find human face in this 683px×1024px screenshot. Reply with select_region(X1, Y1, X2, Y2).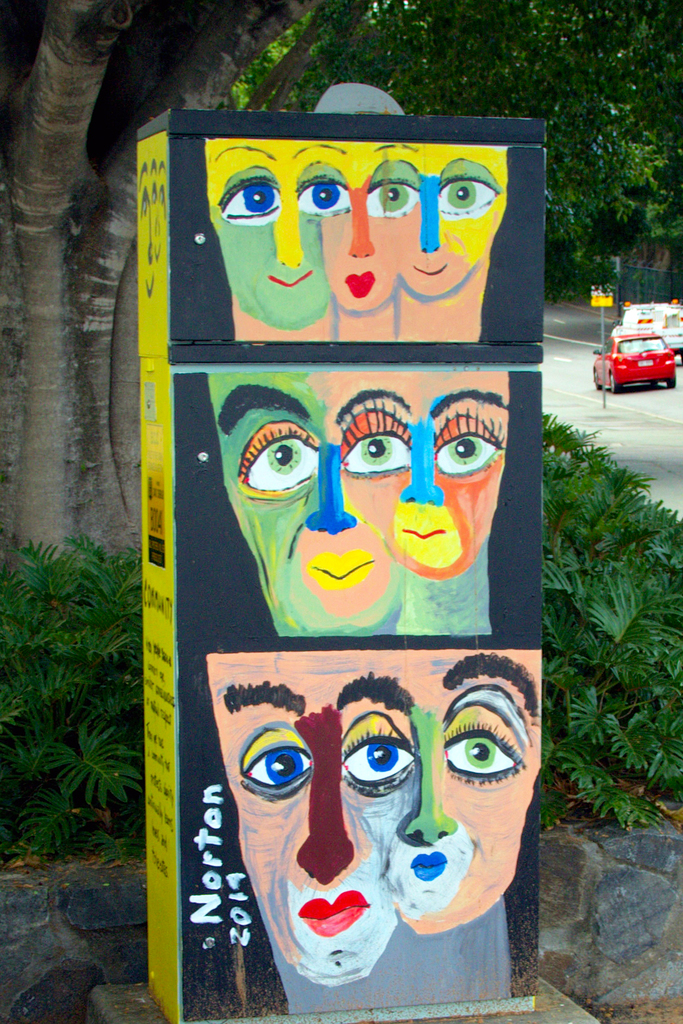
select_region(325, 363, 511, 587).
